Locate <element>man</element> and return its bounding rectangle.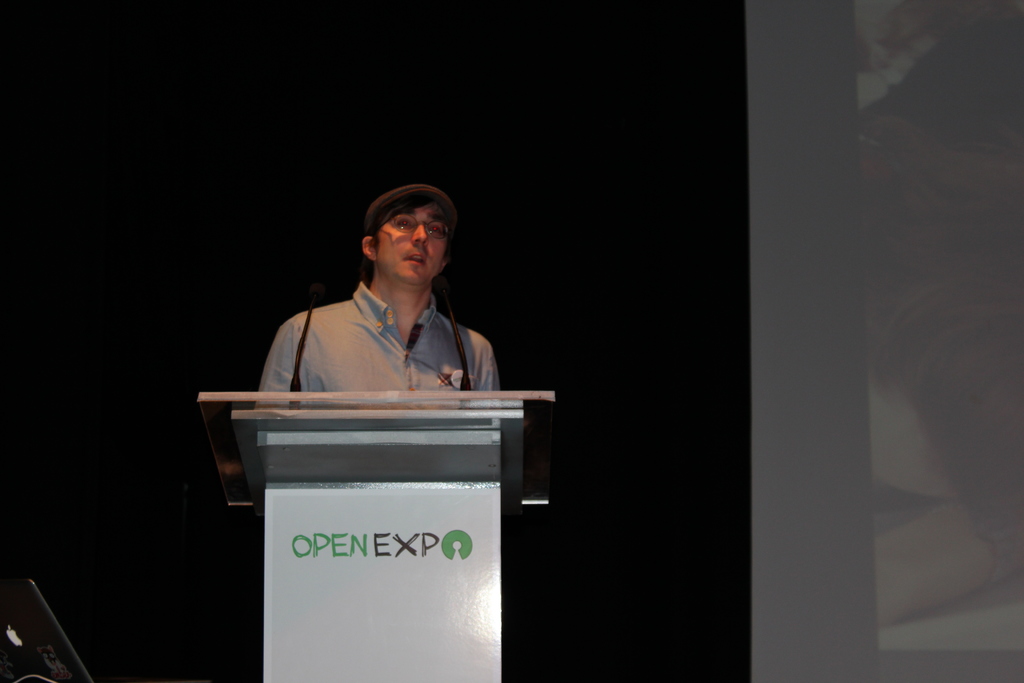
x1=259 y1=186 x2=513 y2=416.
